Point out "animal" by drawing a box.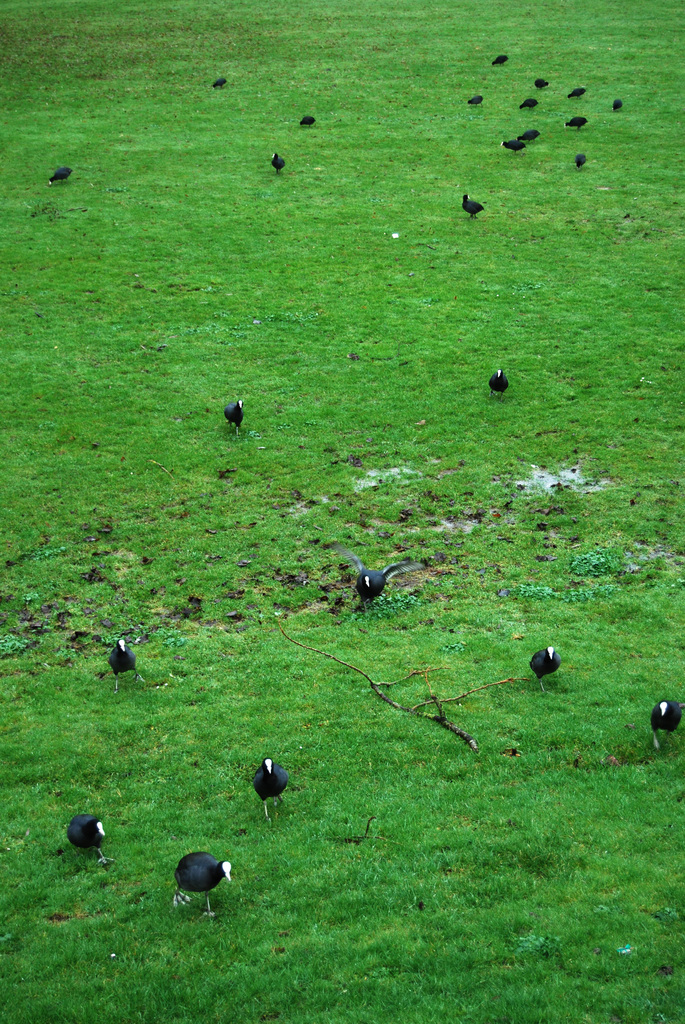
(left=529, top=644, right=560, bottom=695).
